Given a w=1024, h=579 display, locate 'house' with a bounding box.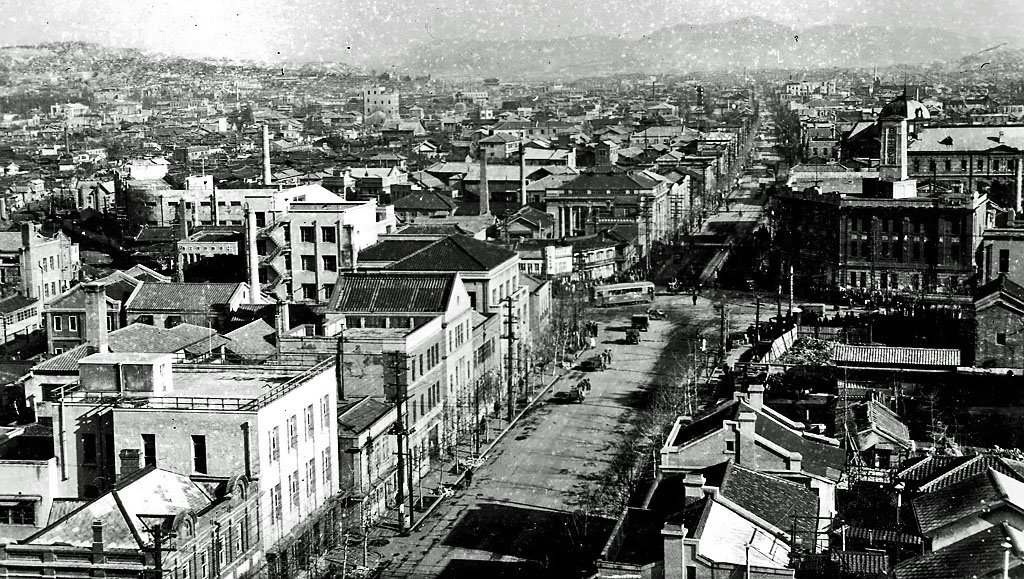
Located: {"left": 390, "top": 190, "right": 454, "bottom": 219}.
